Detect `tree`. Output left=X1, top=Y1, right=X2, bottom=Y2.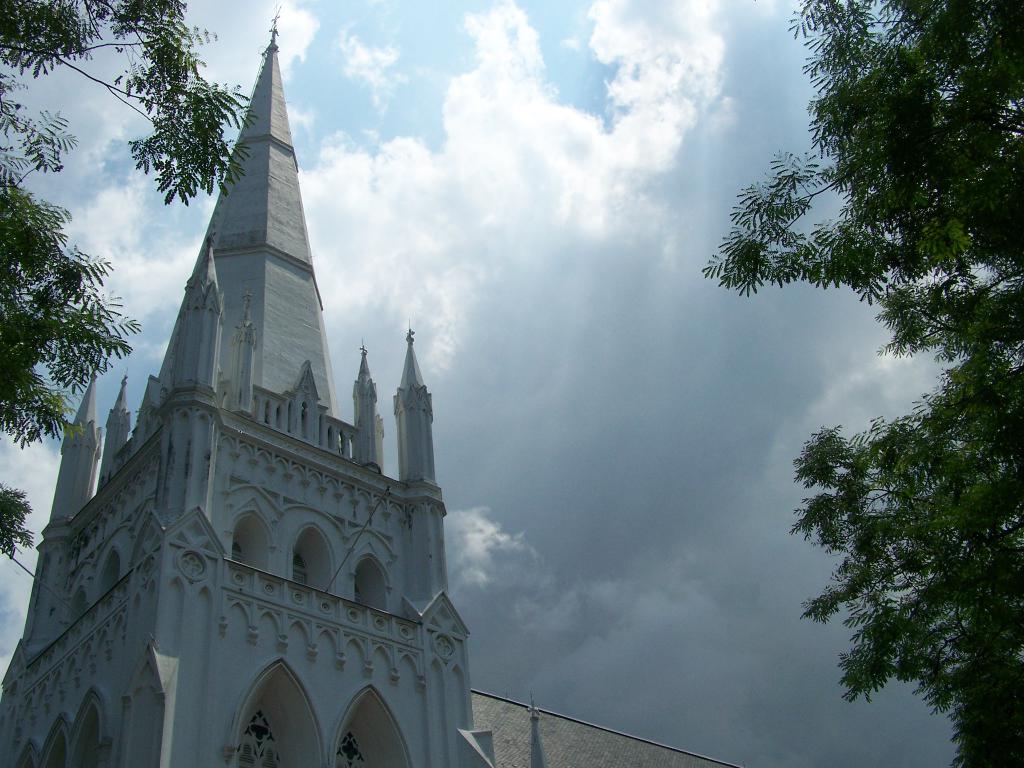
left=0, top=0, right=266, bottom=563.
